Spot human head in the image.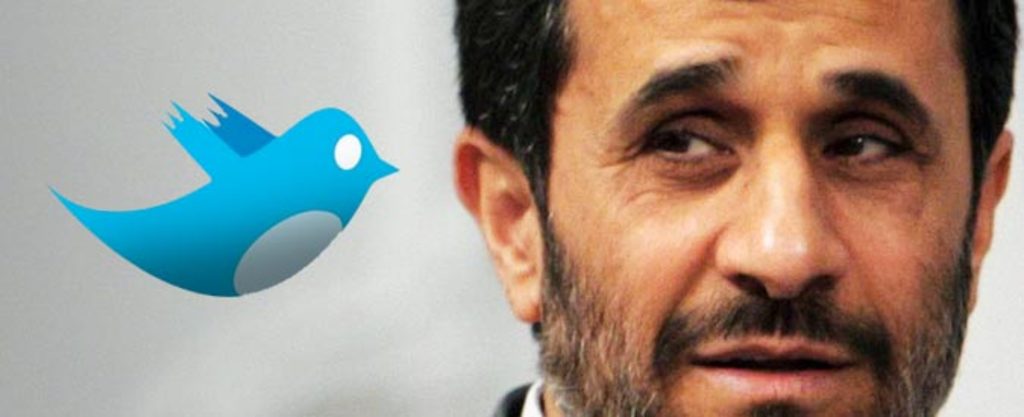
human head found at bbox(455, 0, 1022, 415).
